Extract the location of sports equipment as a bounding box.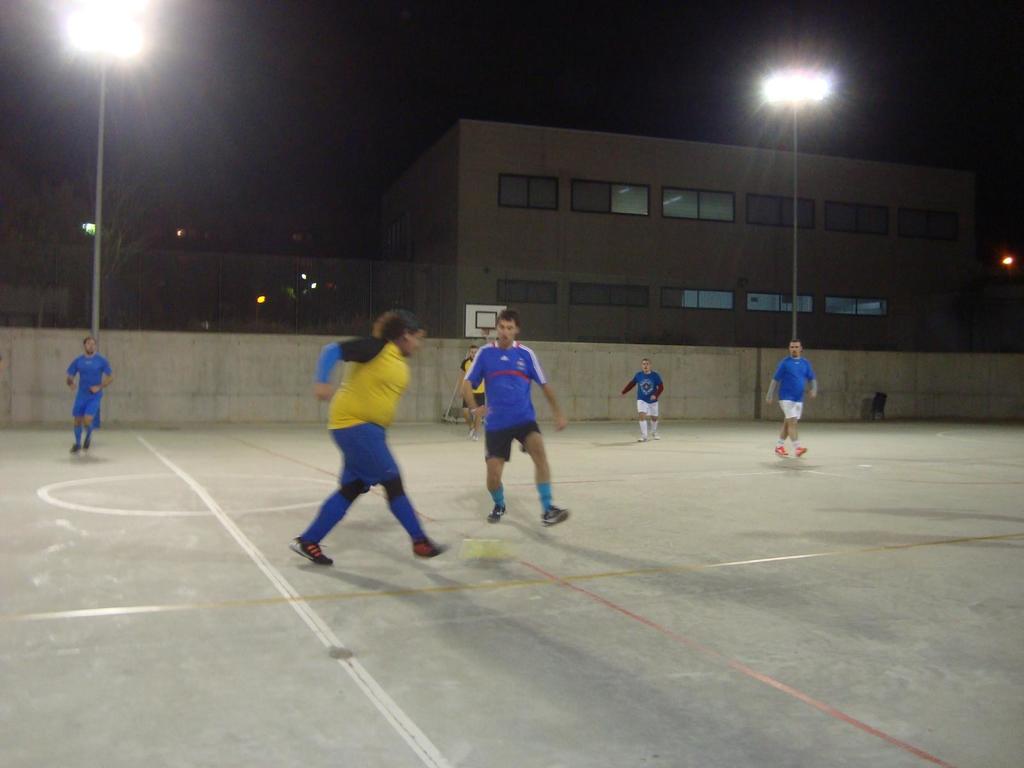
Rect(81, 440, 89, 455).
